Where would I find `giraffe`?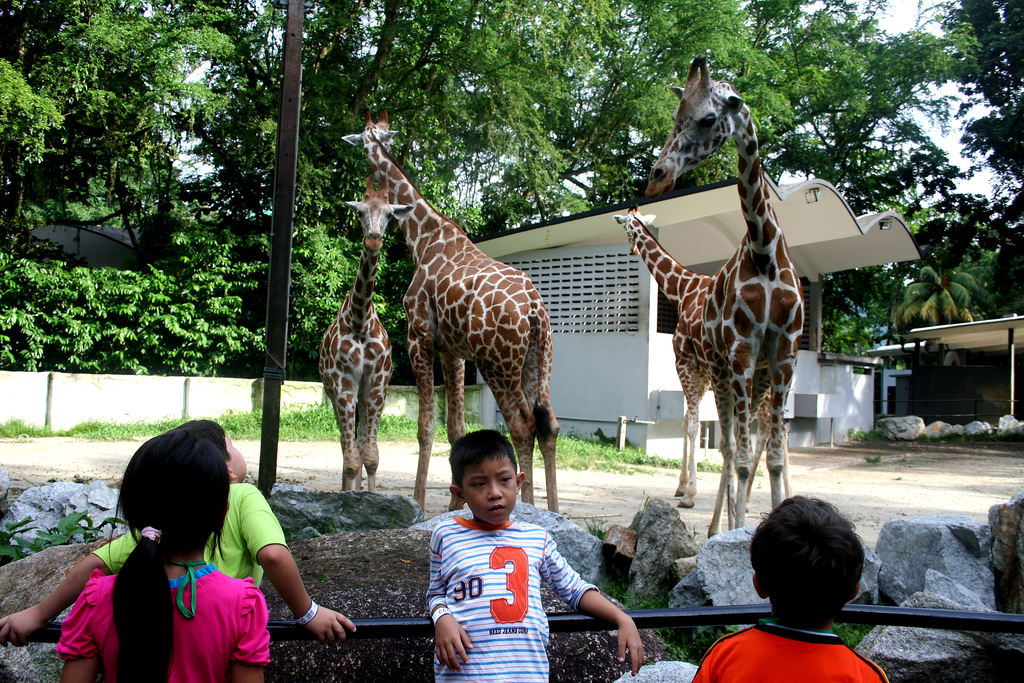
At 337:108:559:516.
